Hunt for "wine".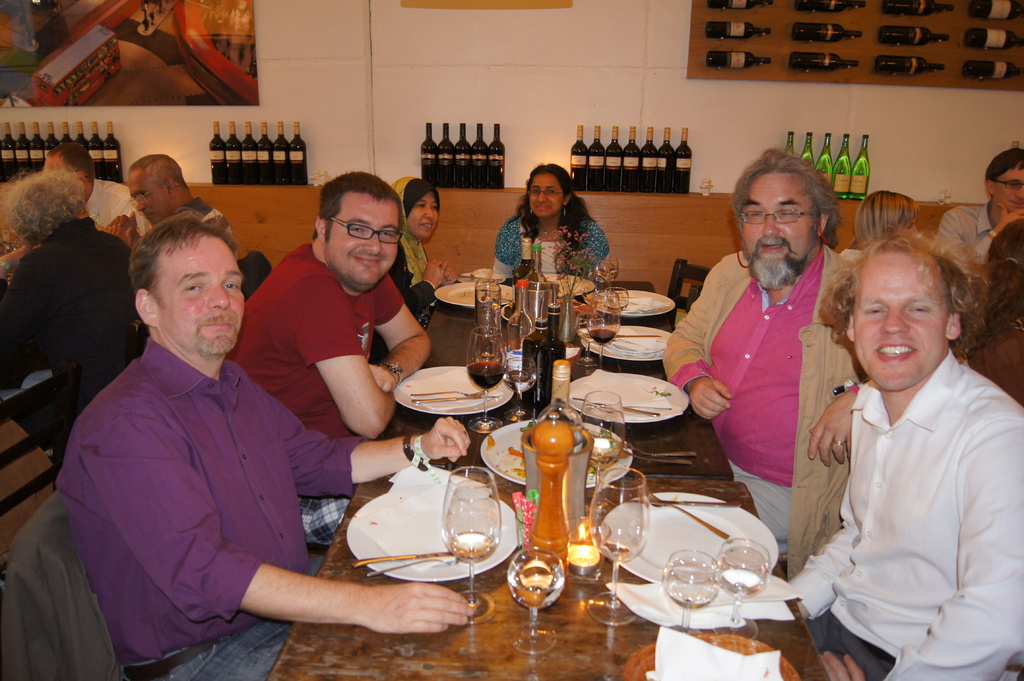
Hunted down at select_region(790, 0, 867, 15).
